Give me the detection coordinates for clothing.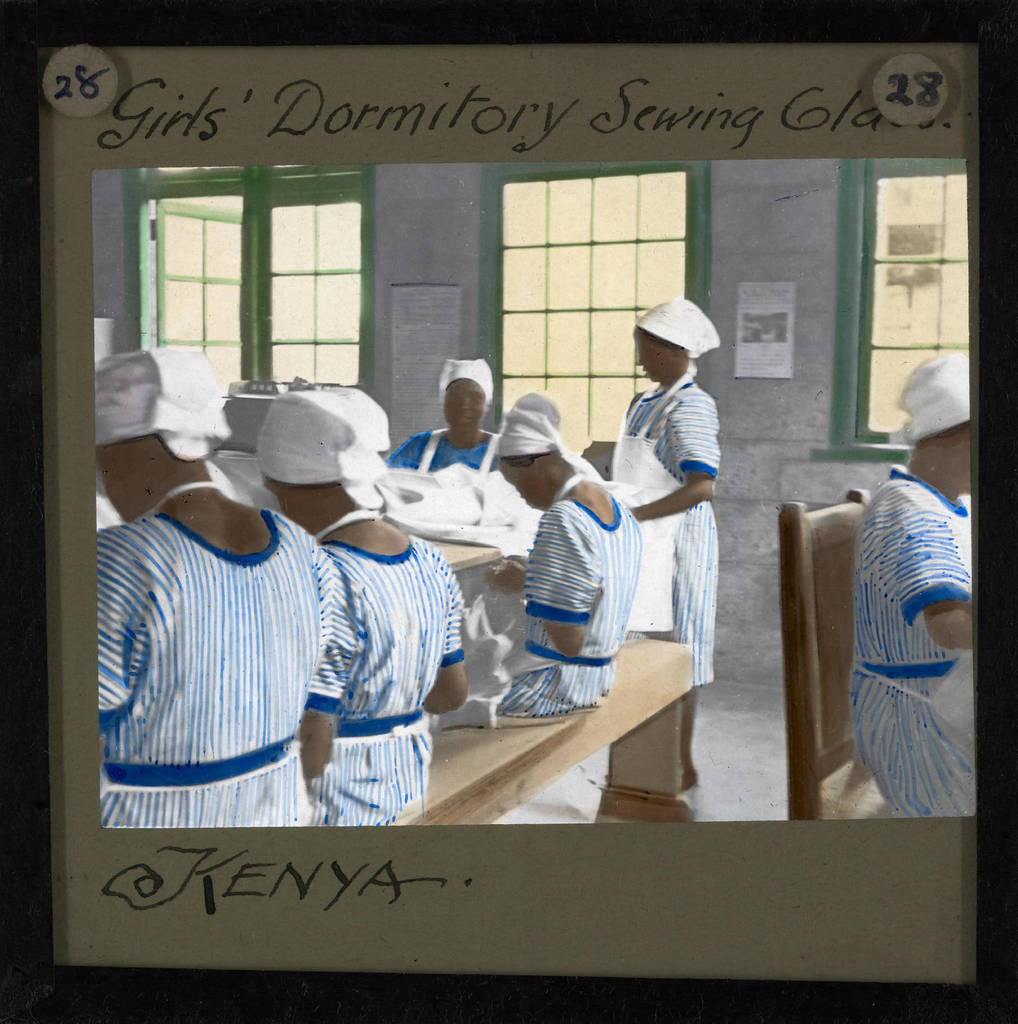
left=610, top=376, right=728, bottom=691.
